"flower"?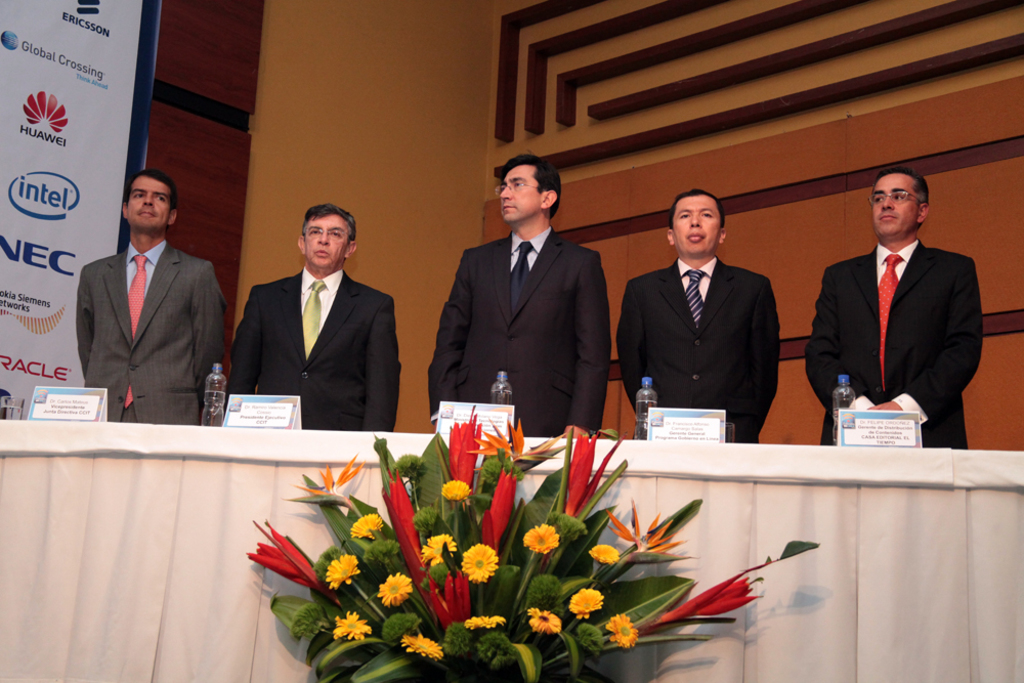
(246, 516, 323, 593)
